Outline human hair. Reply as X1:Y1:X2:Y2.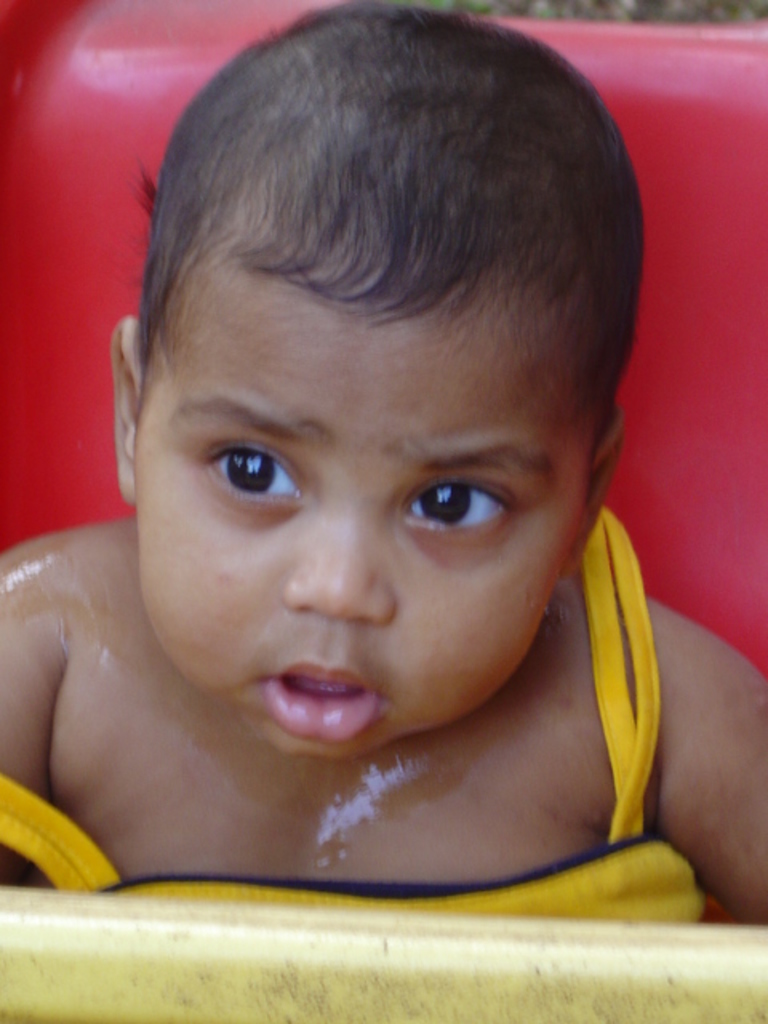
130:18:621:467.
